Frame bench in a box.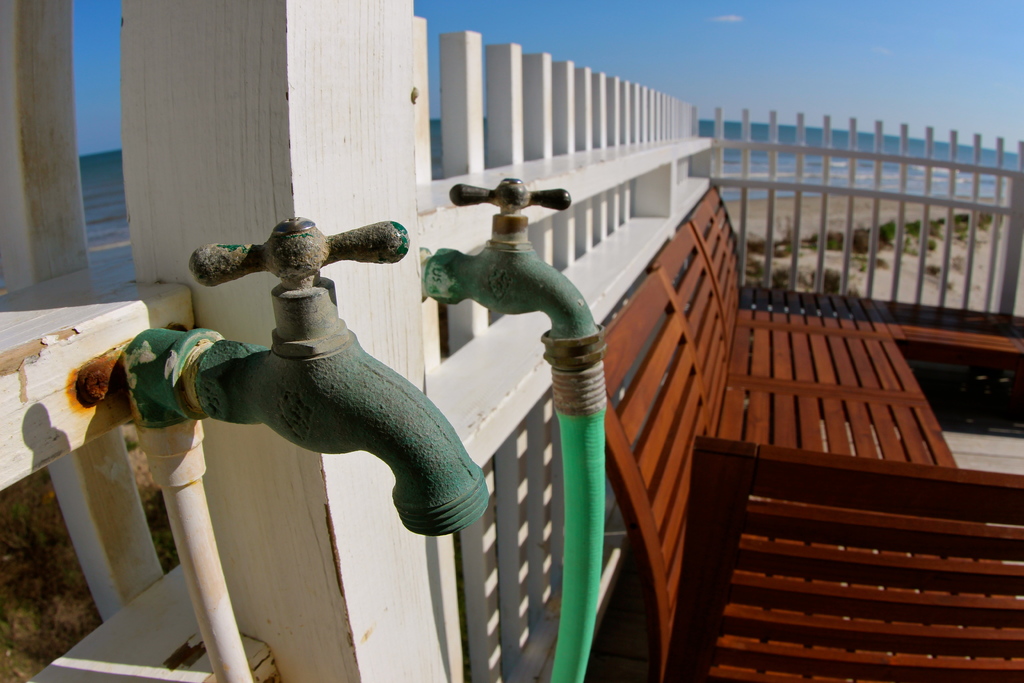
(left=660, top=437, right=1023, bottom=682).
